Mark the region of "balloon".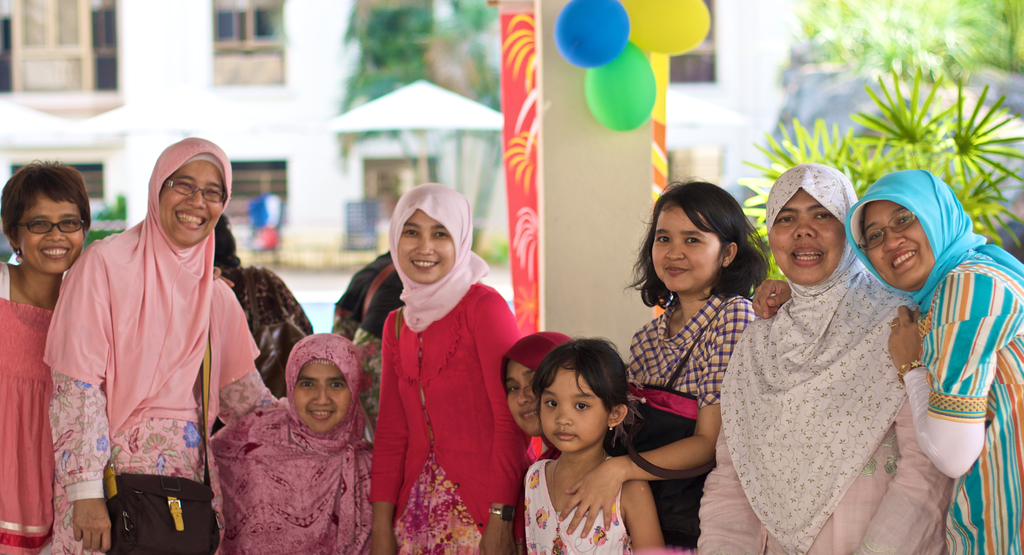
Region: (556, 0, 626, 64).
